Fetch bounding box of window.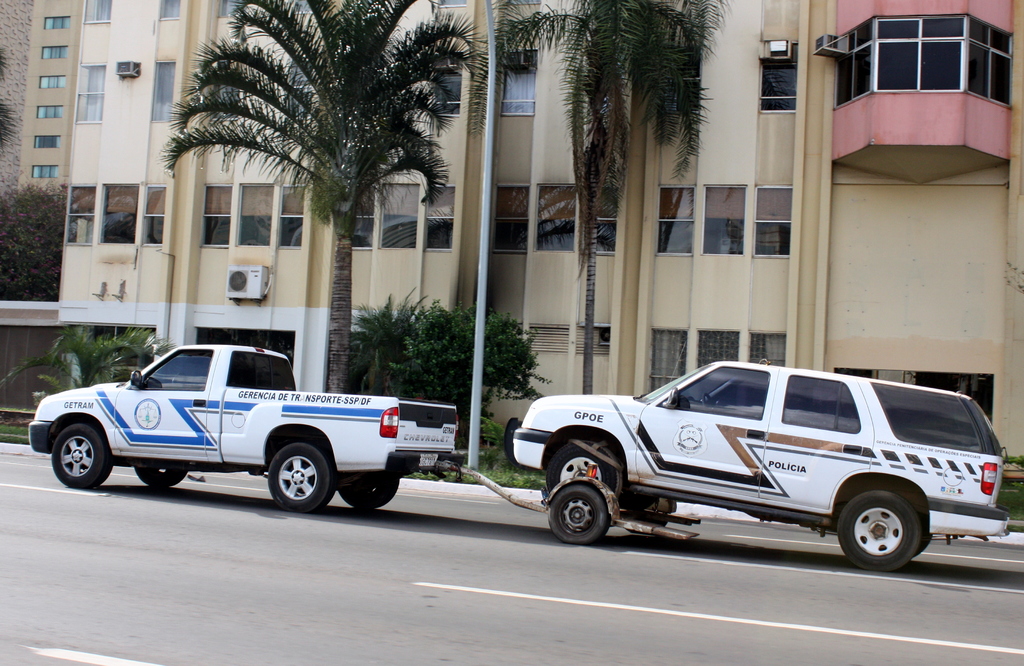
Bbox: 84:0:114:24.
